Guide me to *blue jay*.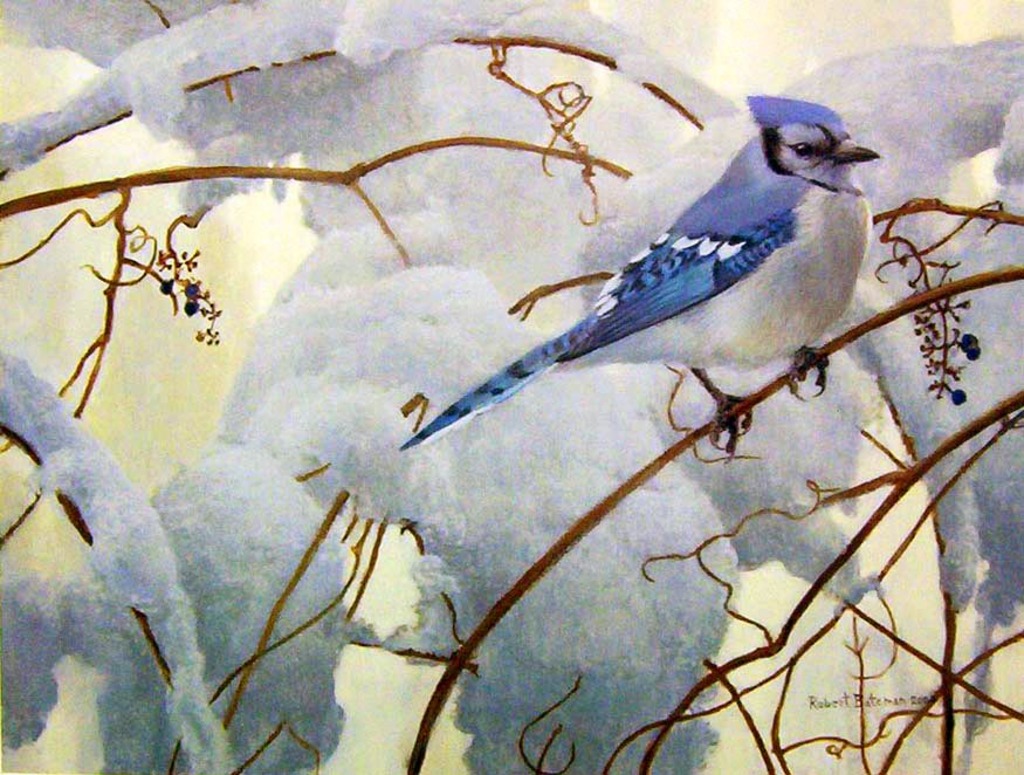
Guidance: {"x1": 398, "y1": 91, "x2": 878, "y2": 464}.
